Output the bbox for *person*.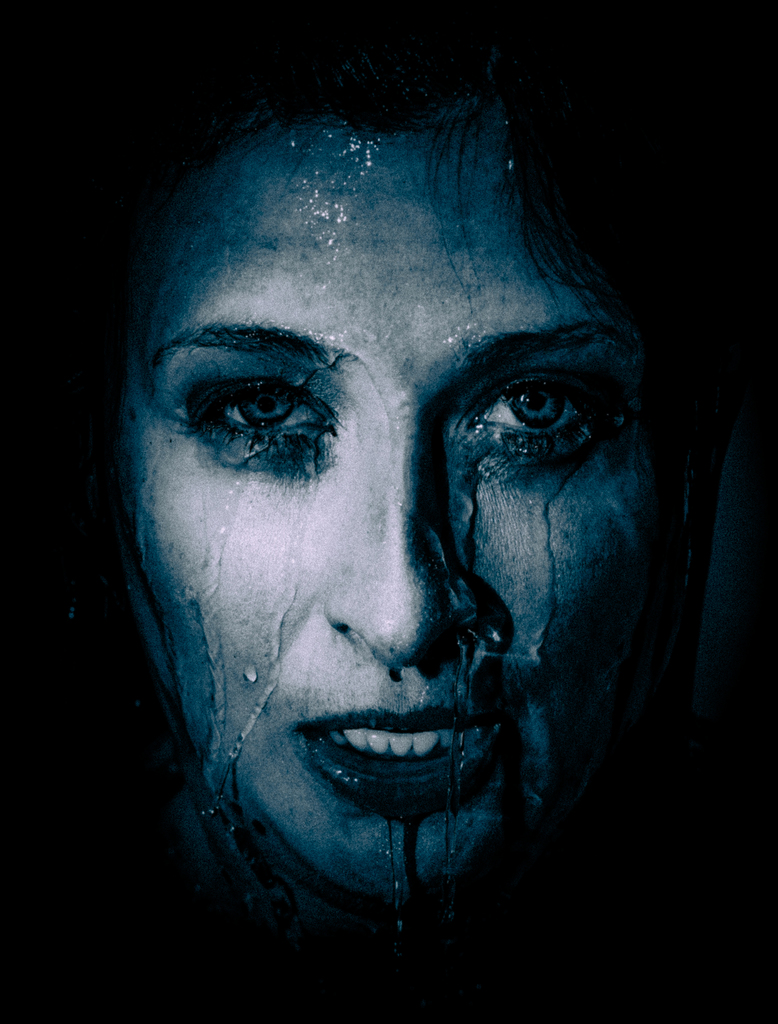
<bbox>44, 36, 703, 994</bbox>.
